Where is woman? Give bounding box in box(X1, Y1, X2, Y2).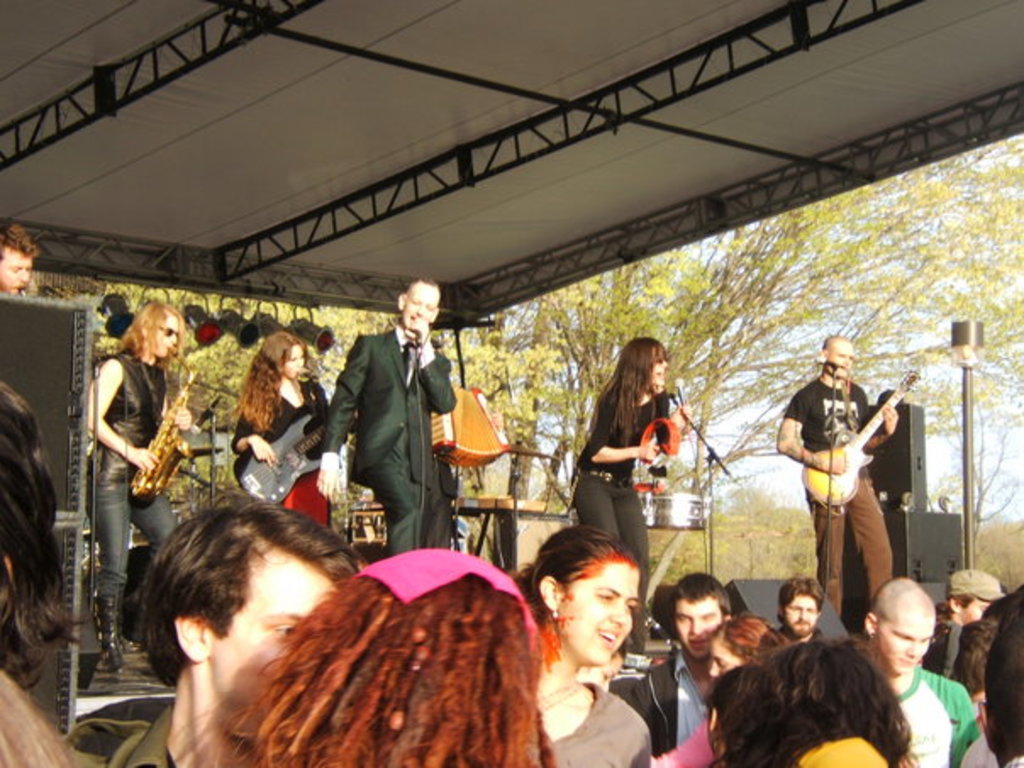
box(229, 331, 342, 526).
